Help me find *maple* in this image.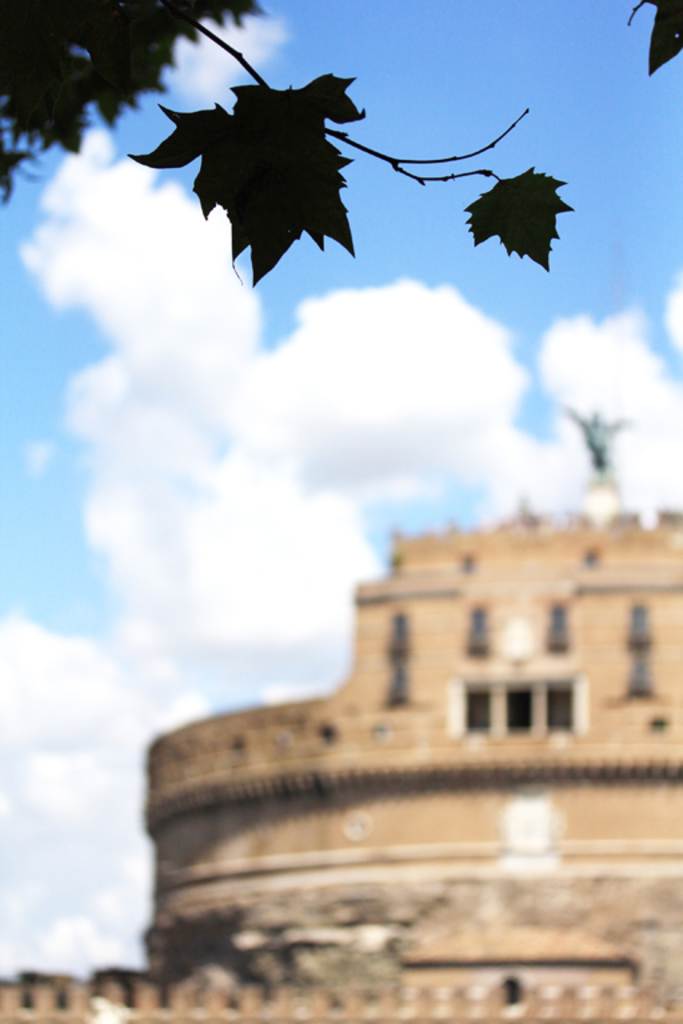
Found it: 7,0,272,211.
